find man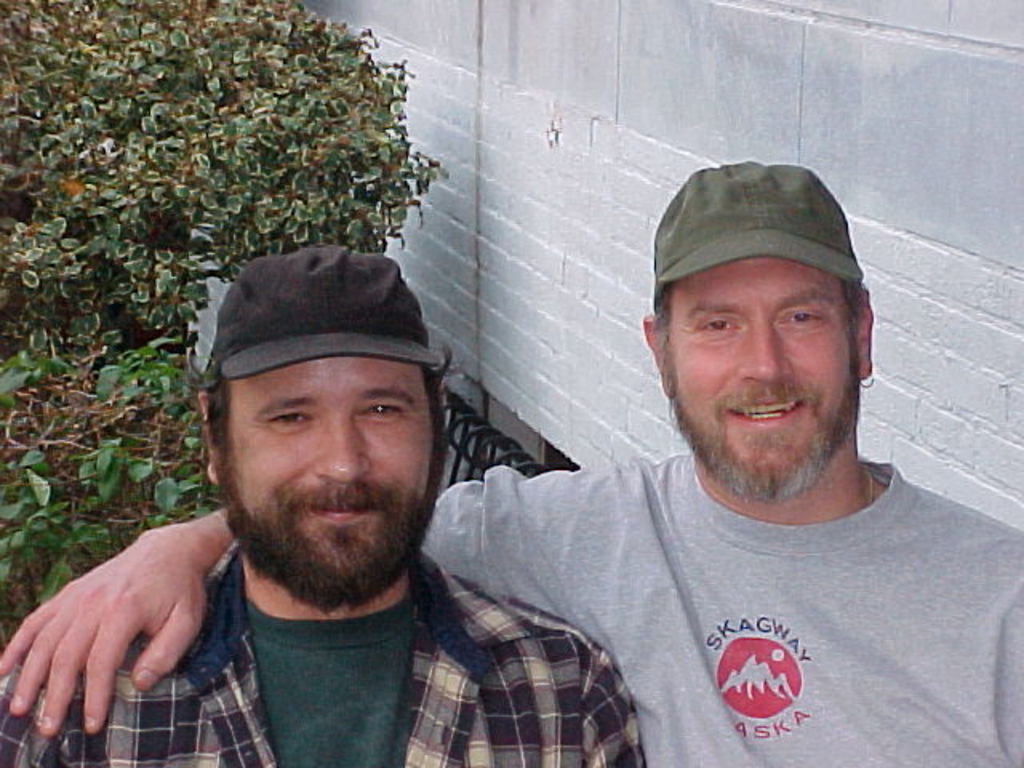
0, 158, 1022, 766
